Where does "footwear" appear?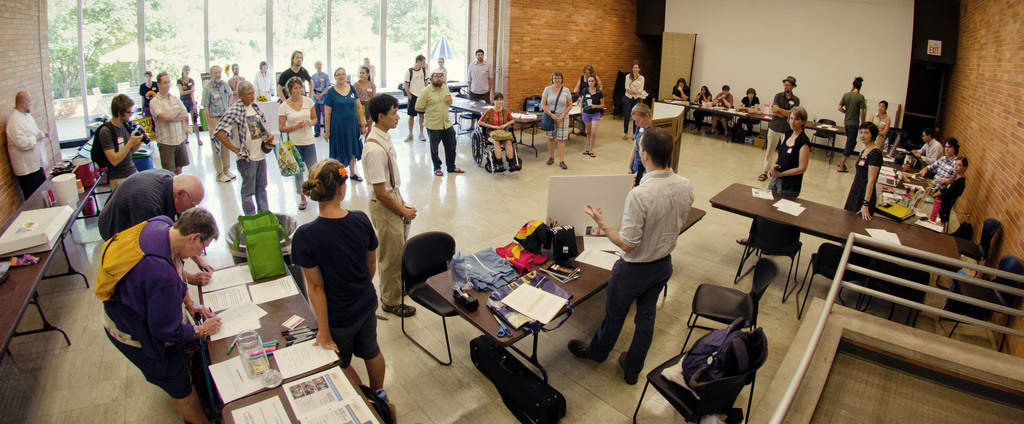
Appears at {"left": 837, "top": 167, "right": 849, "bottom": 176}.
